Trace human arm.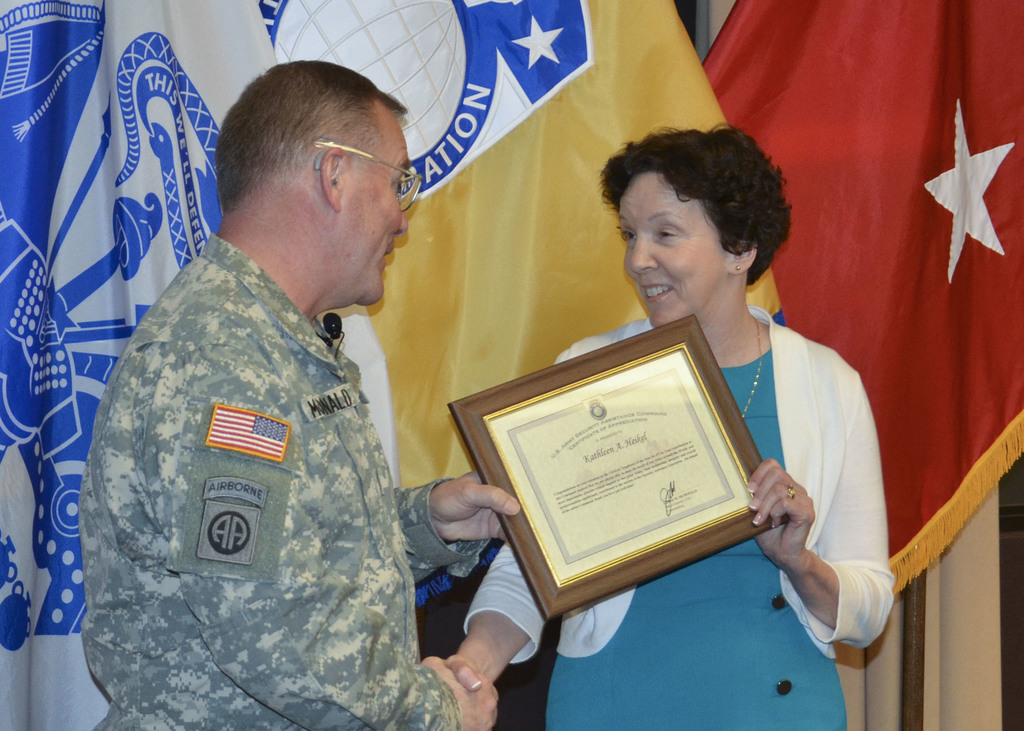
Traced to detection(746, 439, 882, 659).
